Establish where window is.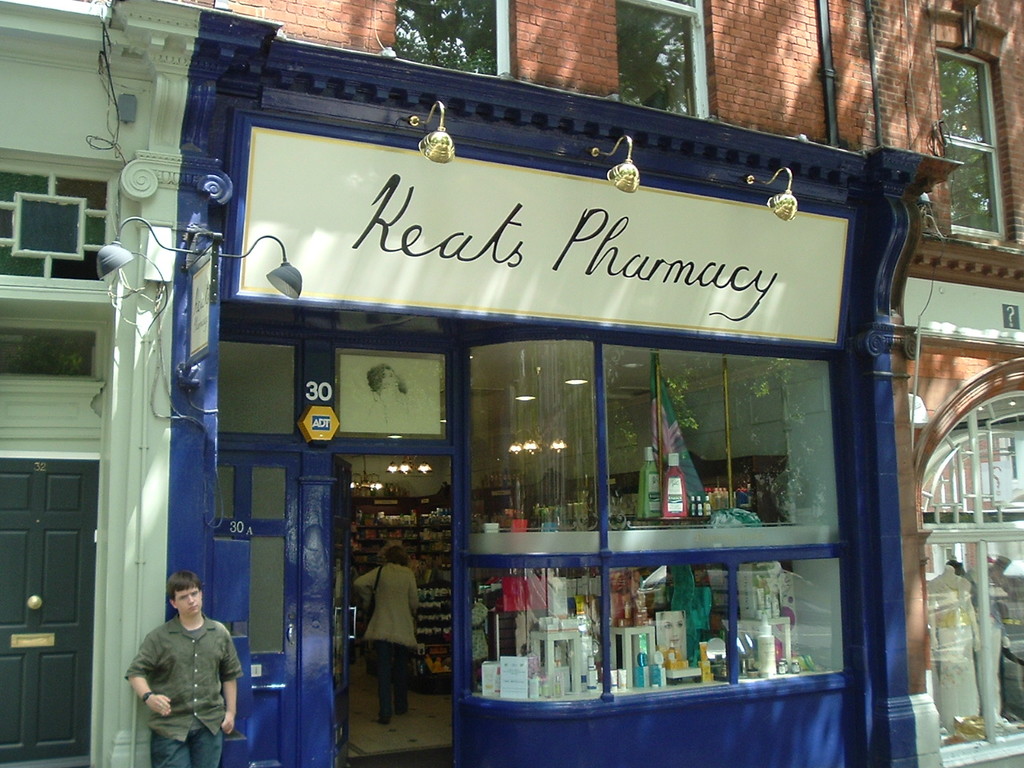
Established at BBox(615, 0, 707, 122).
